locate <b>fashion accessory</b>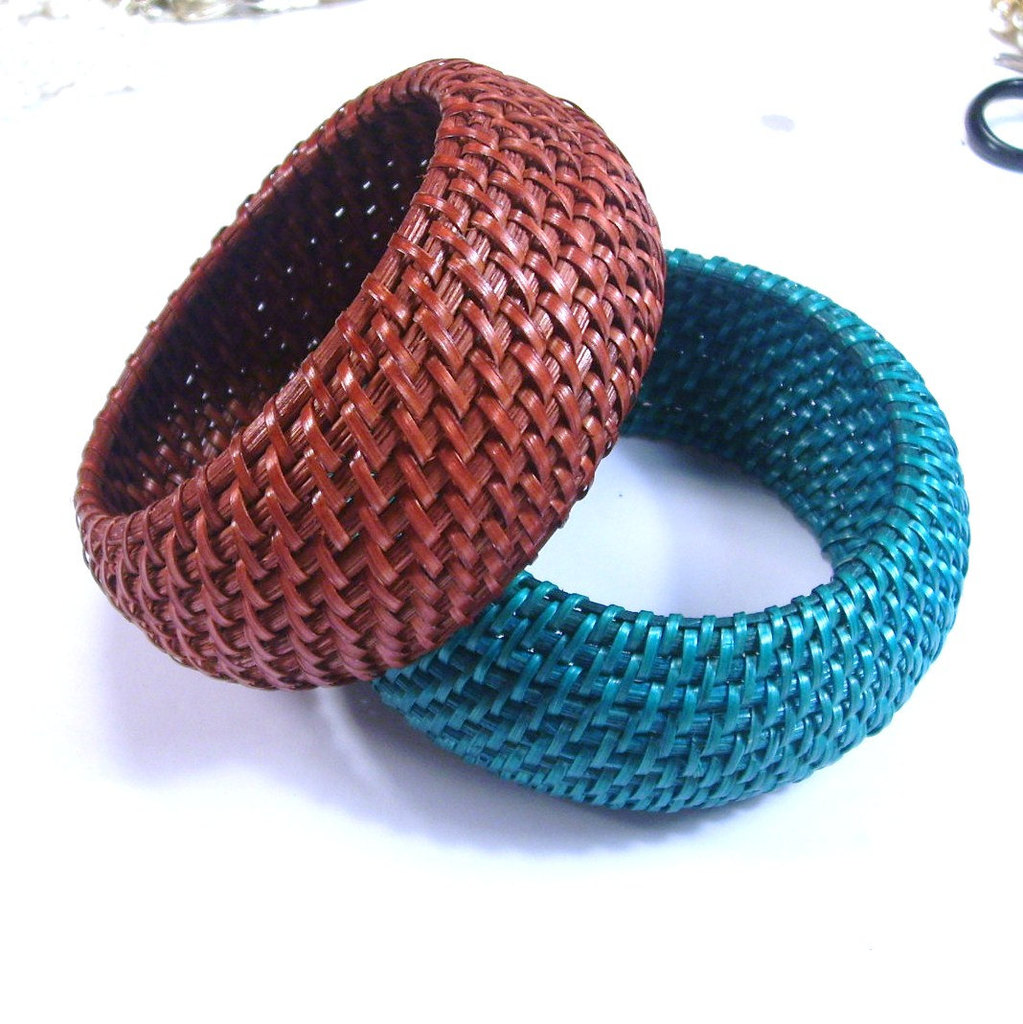
(72, 57, 670, 693)
